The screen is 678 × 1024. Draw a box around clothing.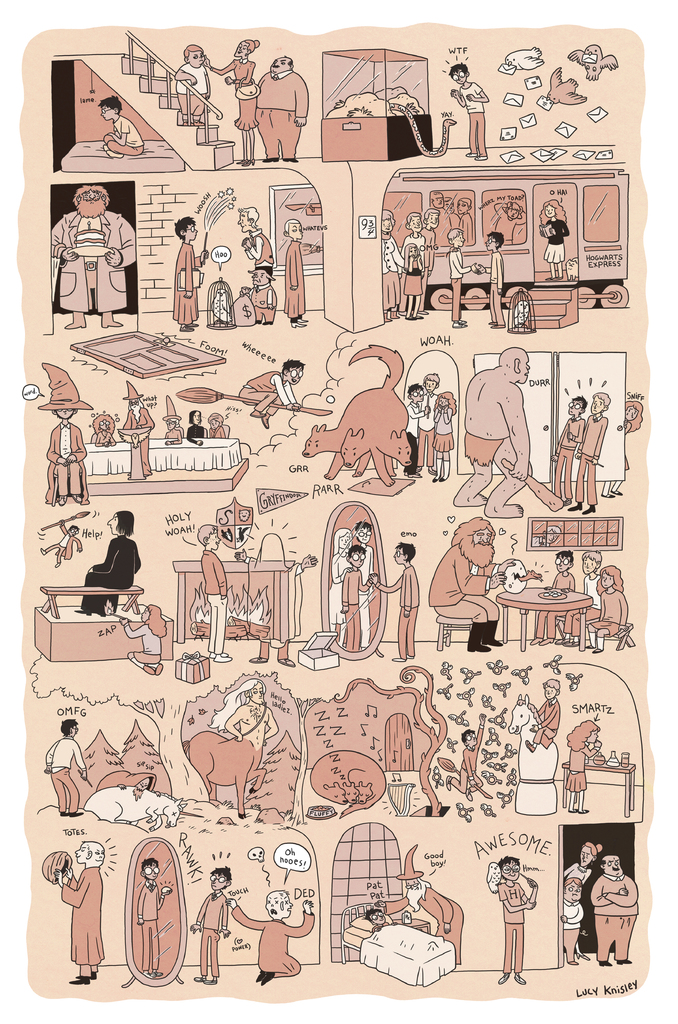
box(343, 563, 360, 649).
